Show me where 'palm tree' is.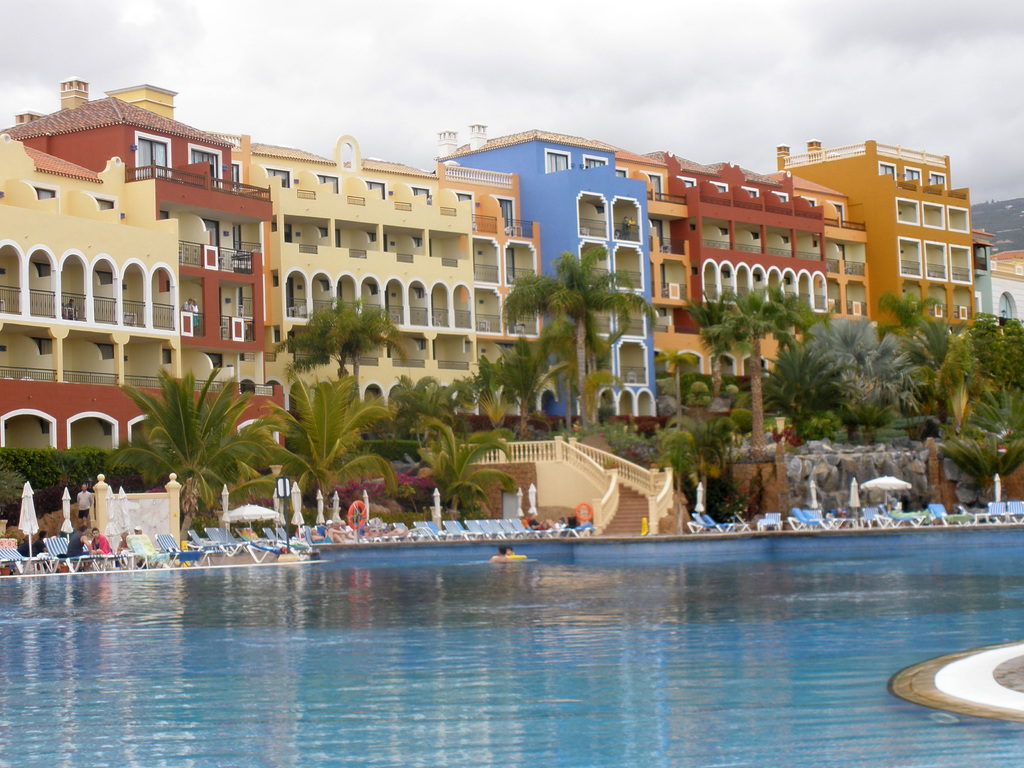
'palm tree' is at l=877, t=285, r=932, b=401.
